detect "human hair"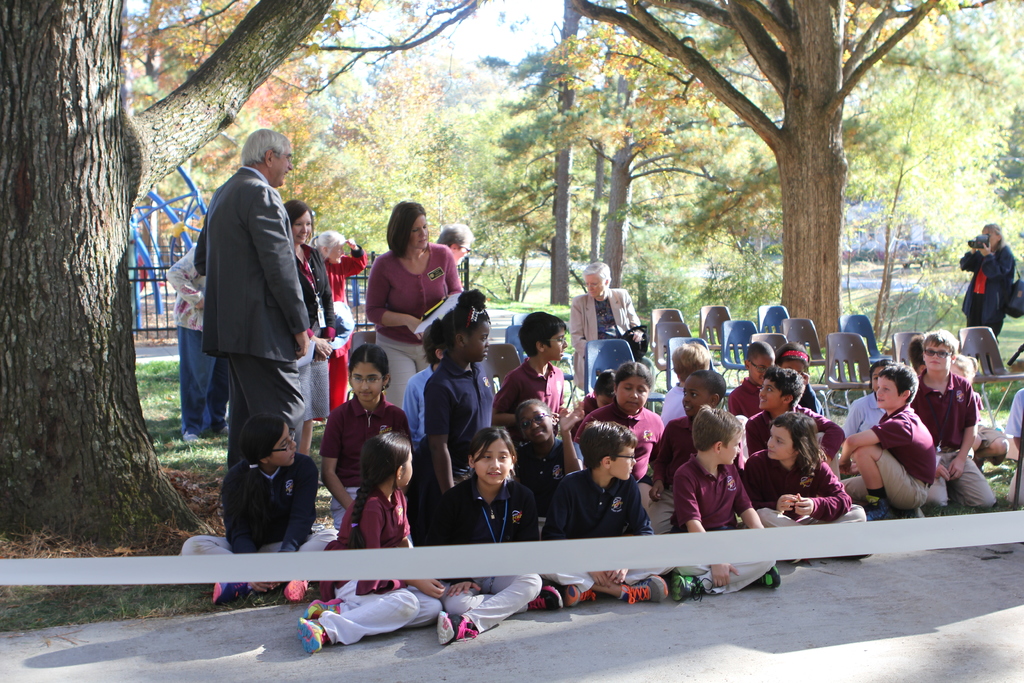
bbox=[314, 226, 346, 258]
